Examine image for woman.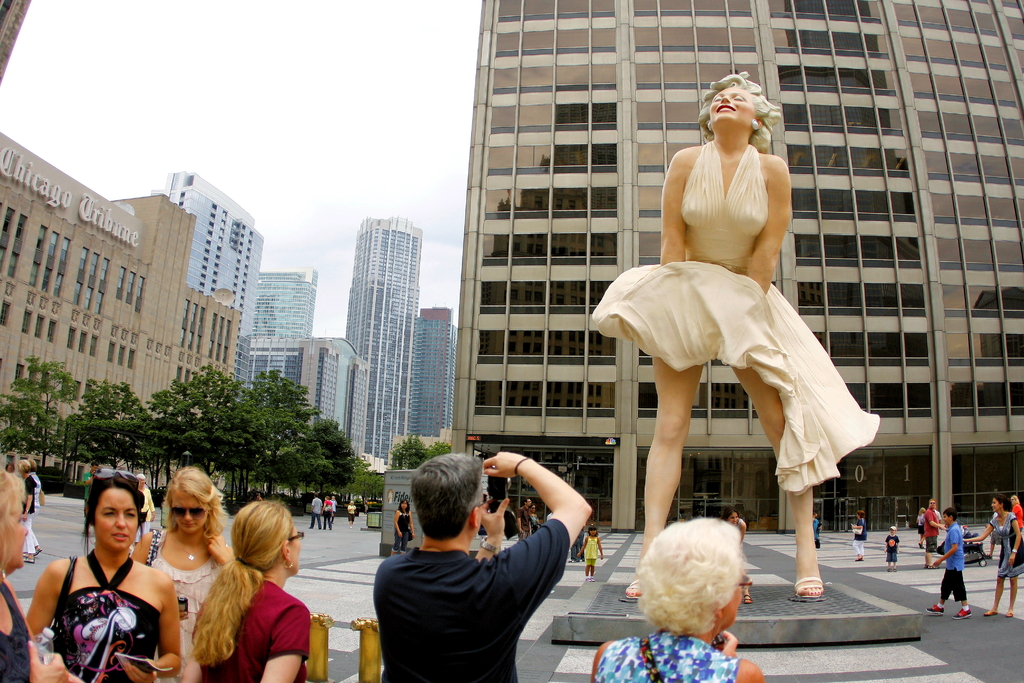
Examination result: bbox=(1011, 495, 1023, 533).
